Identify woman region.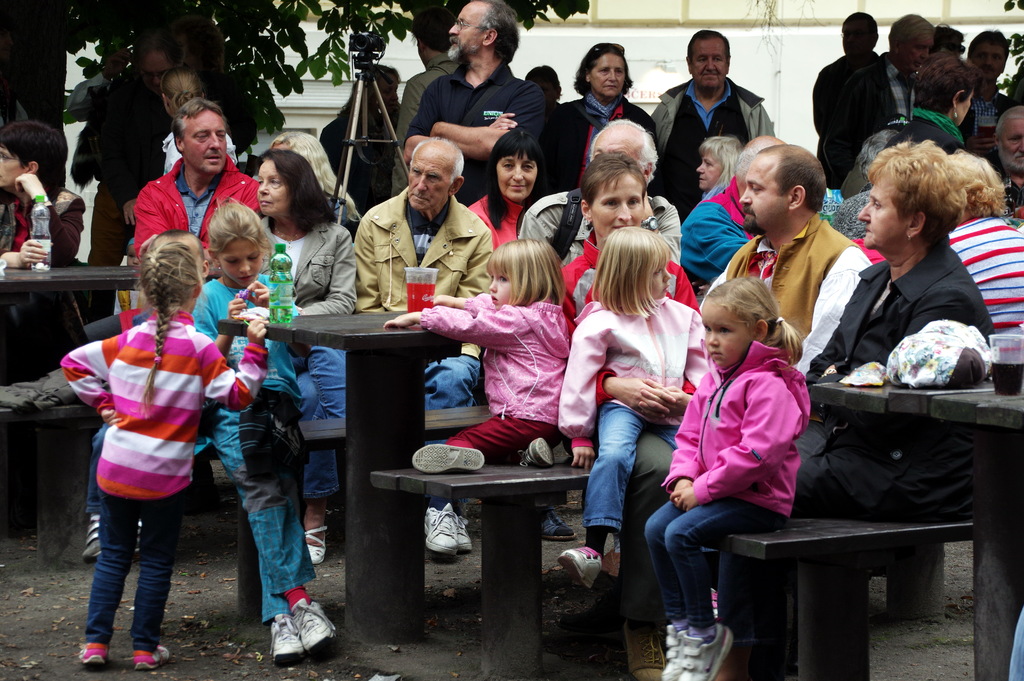
Region: <box>846,61,977,181</box>.
